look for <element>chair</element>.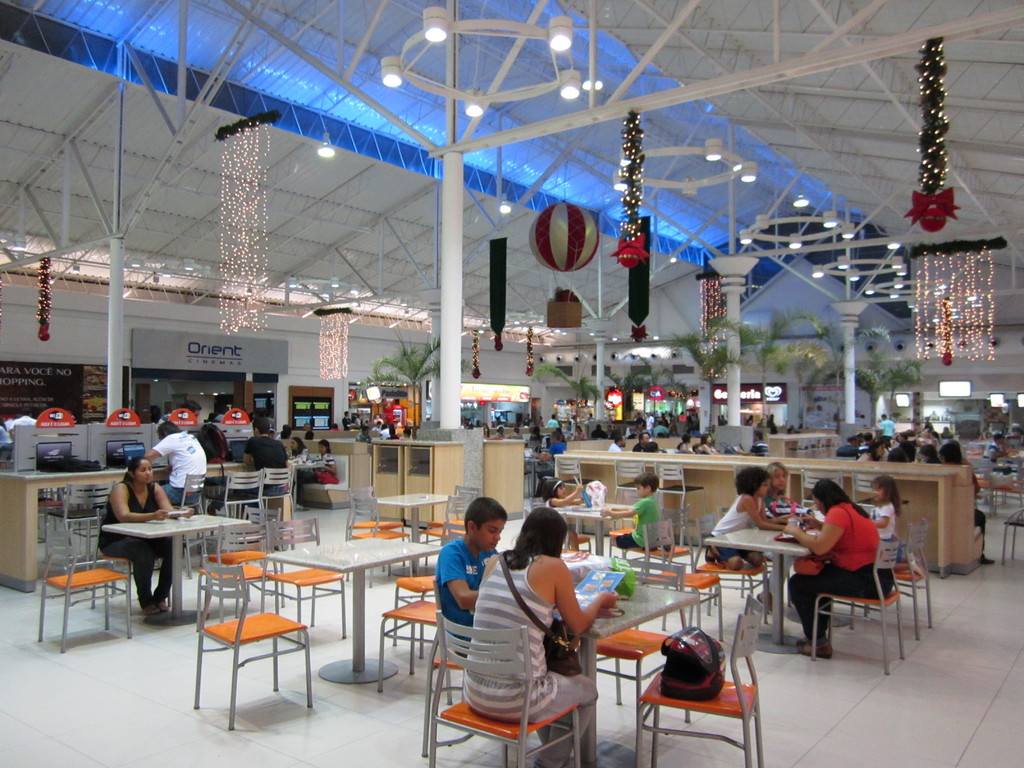
Found: (x1=678, y1=568, x2=728, y2=636).
